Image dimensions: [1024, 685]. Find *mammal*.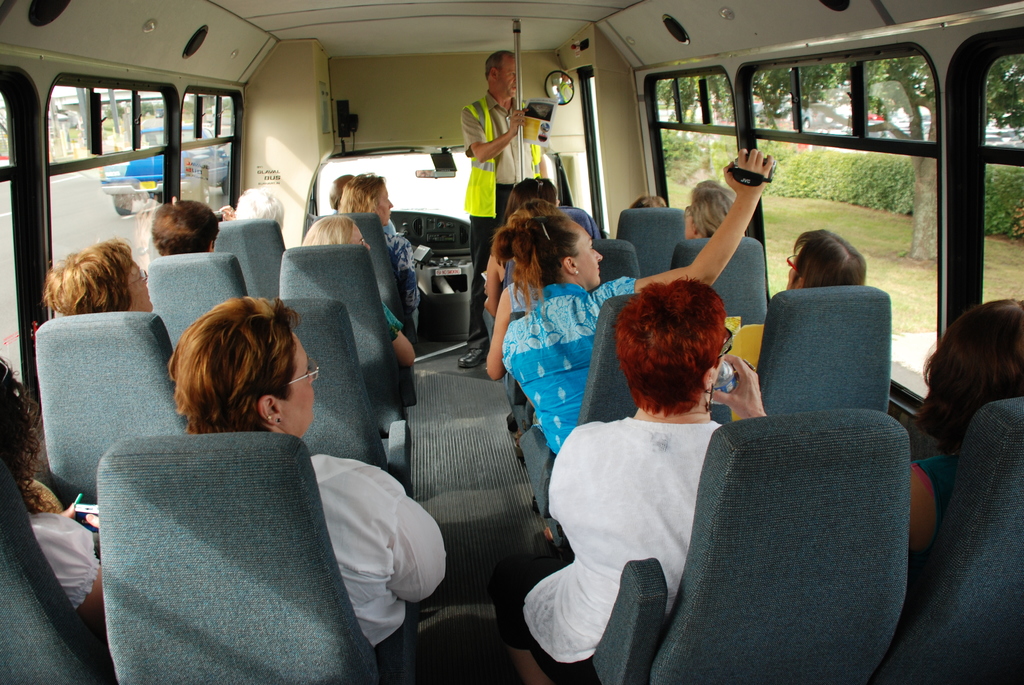
l=327, t=175, r=398, b=233.
